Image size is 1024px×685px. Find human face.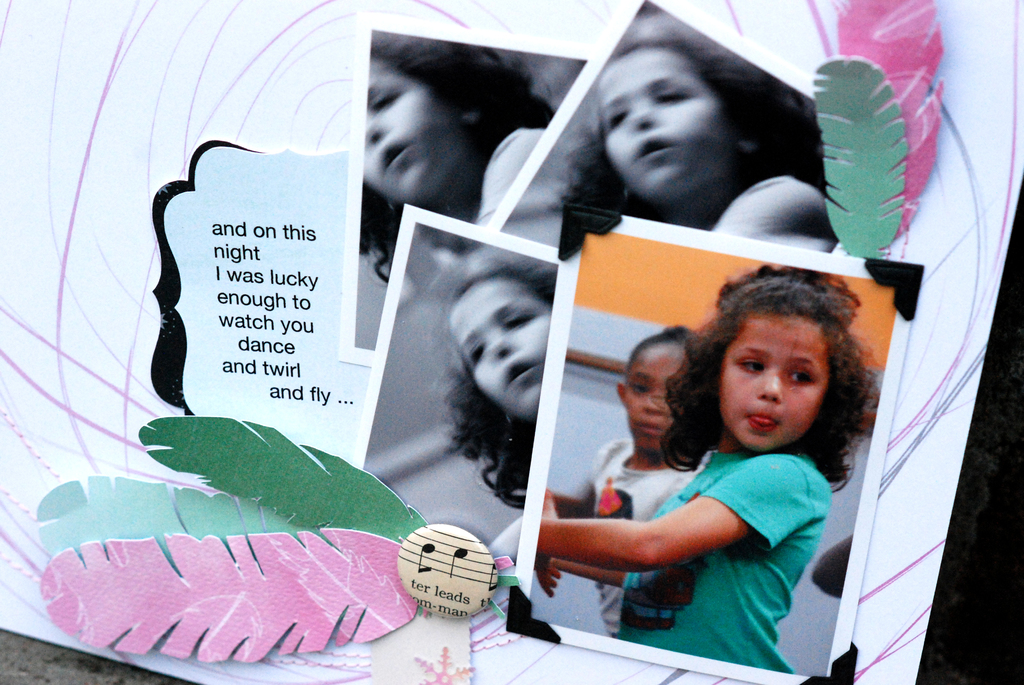
x1=367, y1=56, x2=447, y2=210.
